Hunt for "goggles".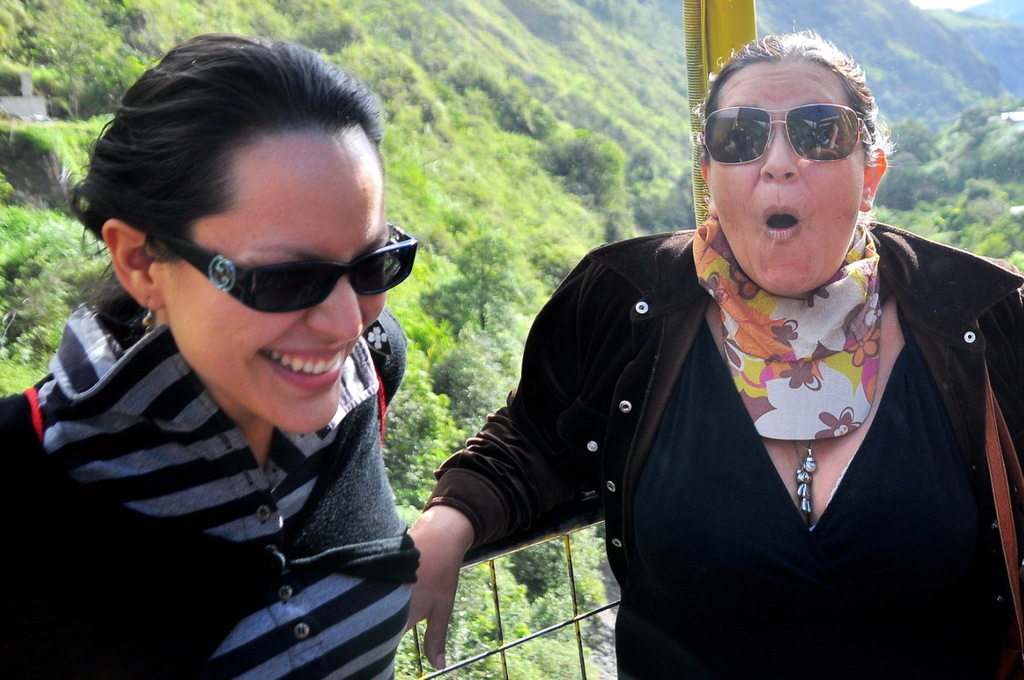
Hunted down at <bbox>699, 99, 878, 166</bbox>.
